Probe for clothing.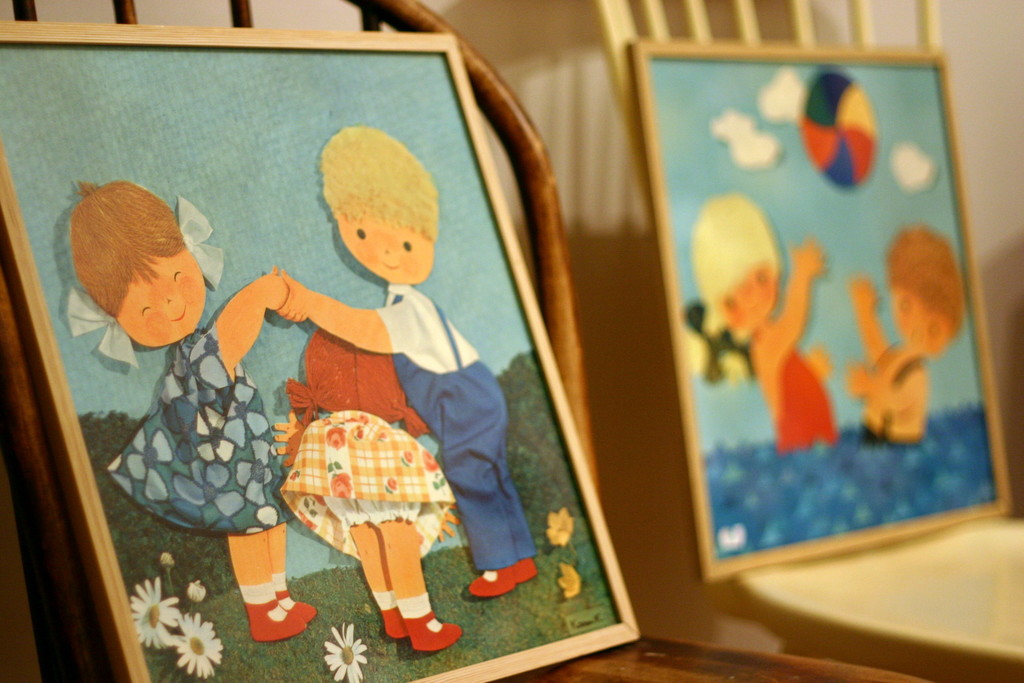
Probe result: region(374, 289, 537, 568).
